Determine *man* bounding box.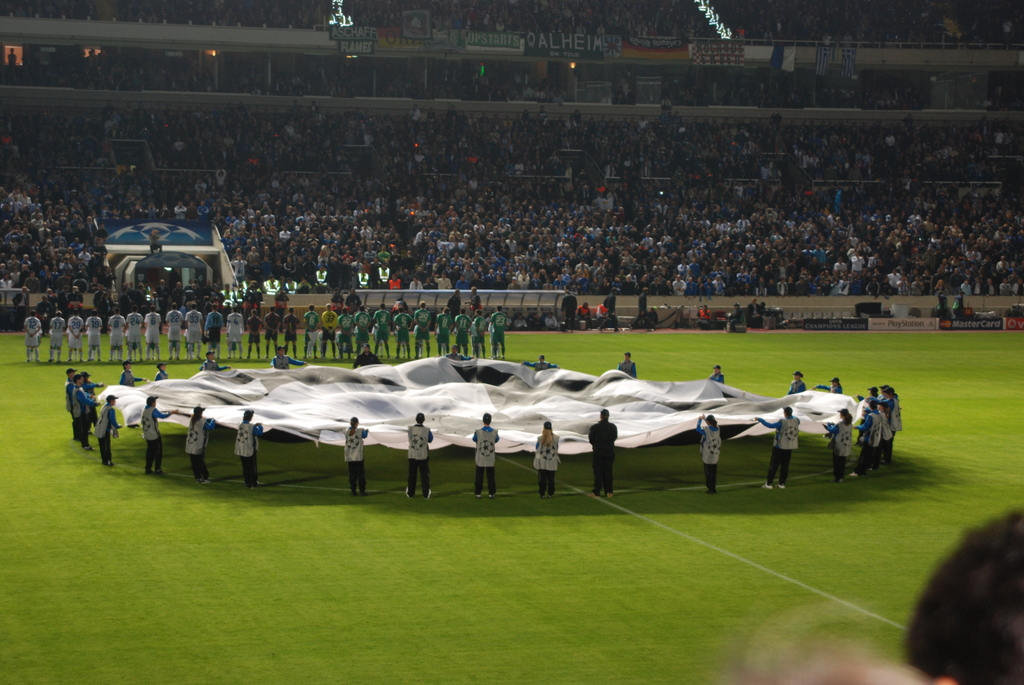
Determined: region(596, 260, 610, 283).
